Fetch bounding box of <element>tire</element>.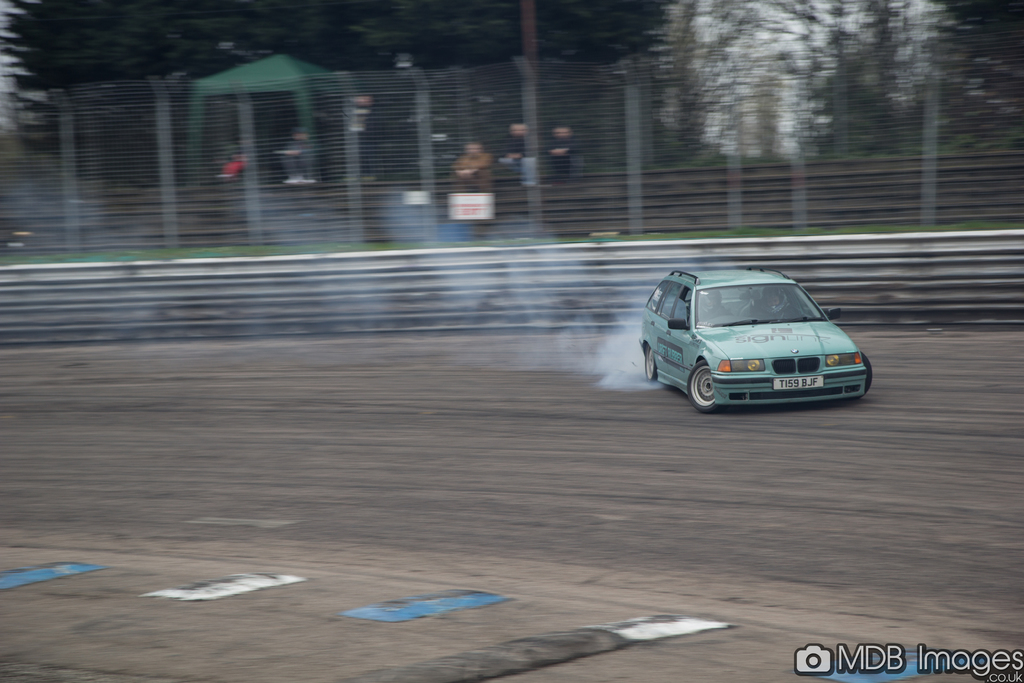
Bbox: <region>643, 344, 653, 379</region>.
